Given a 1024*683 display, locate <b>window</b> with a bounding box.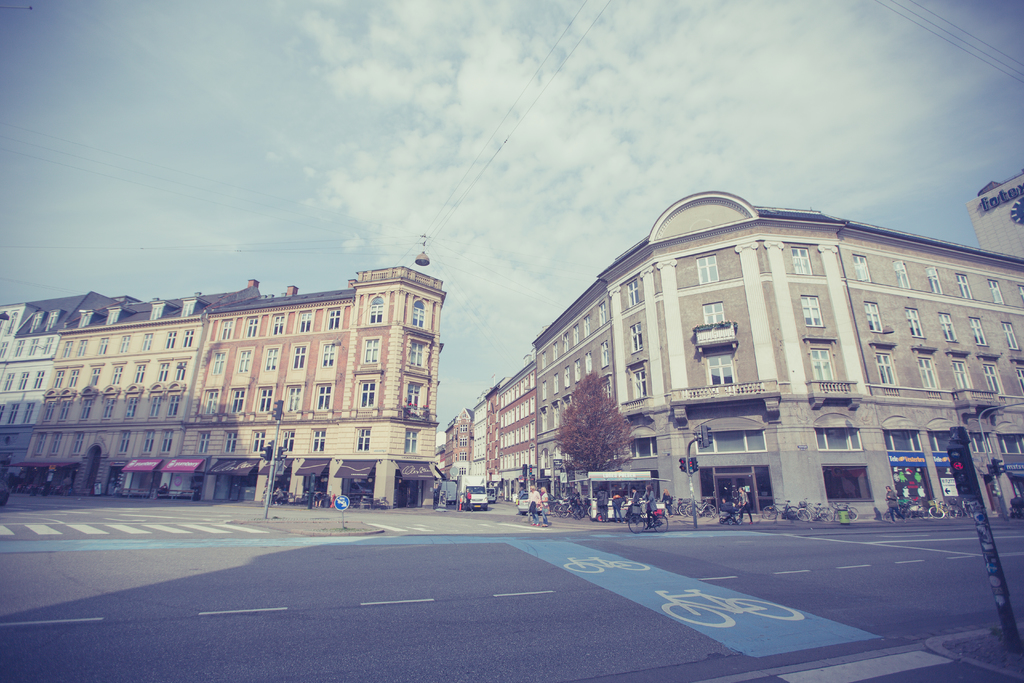
Located: 315/386/332/411.
